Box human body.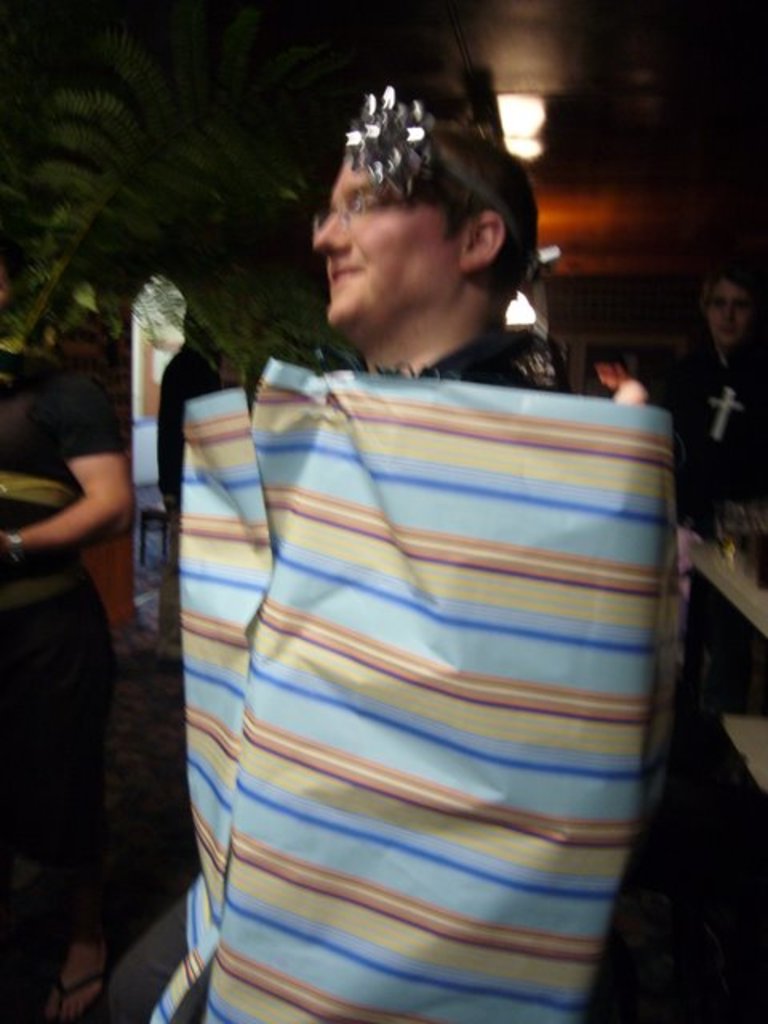
x1=0, y1=352, x2=139, y2=1022.
